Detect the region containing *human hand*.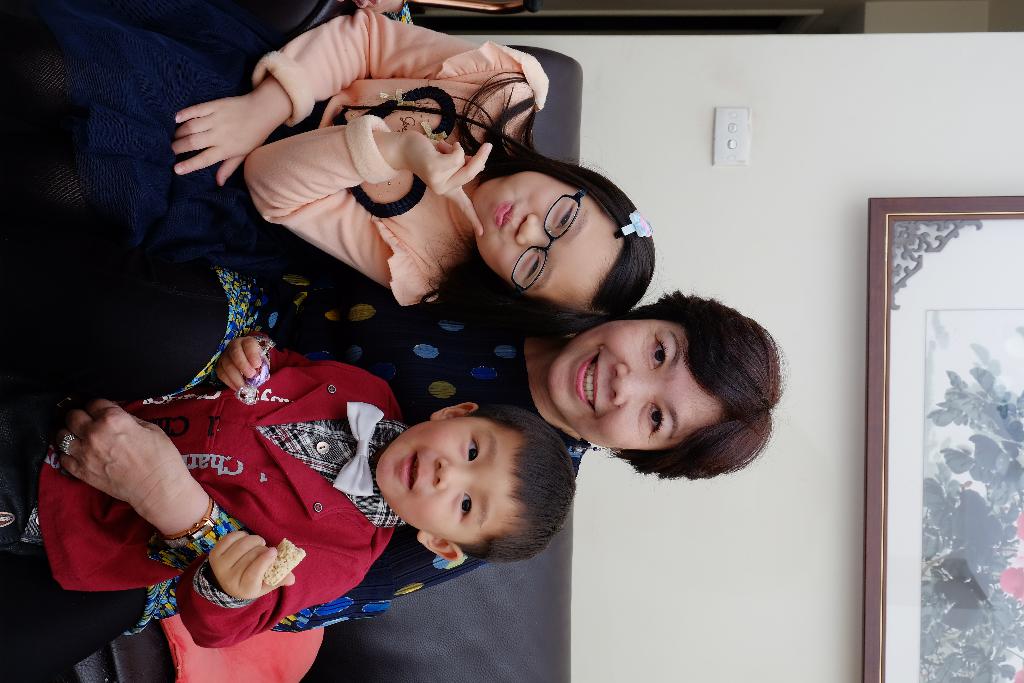
crop(337, 0, 403, 19).
